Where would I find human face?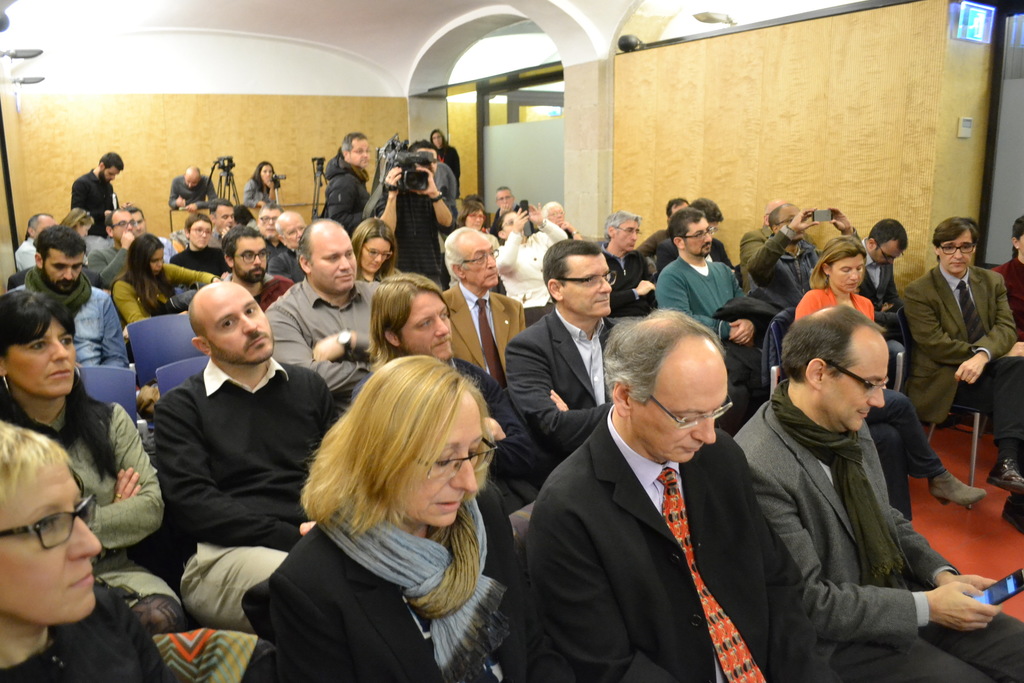
At (618,219,641,251).
